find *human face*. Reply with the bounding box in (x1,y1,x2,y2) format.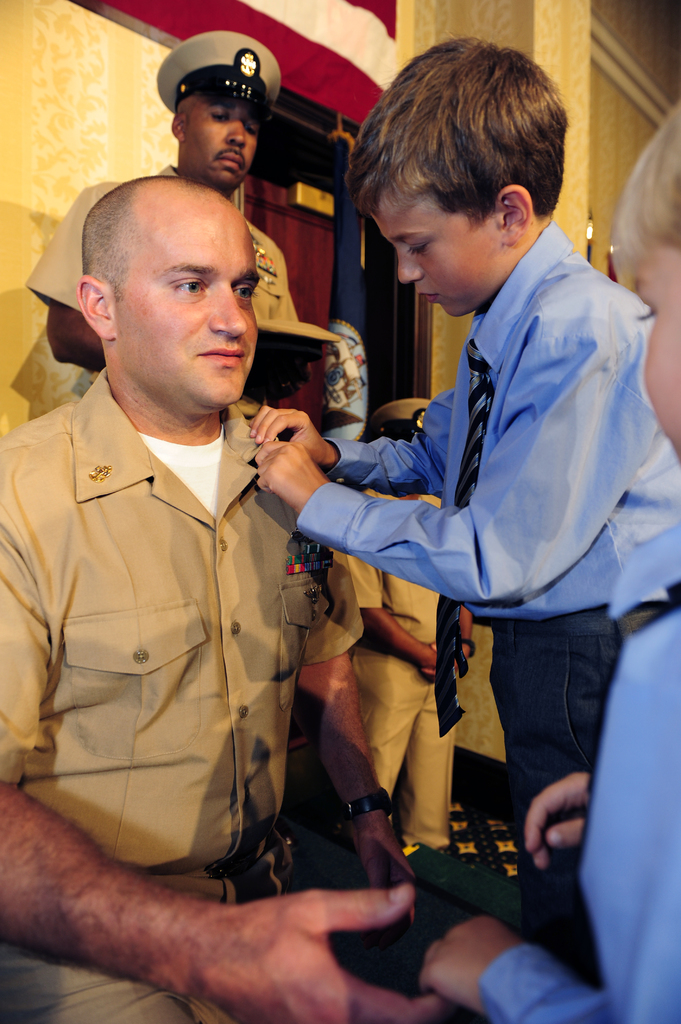
(107,188,259,410).
